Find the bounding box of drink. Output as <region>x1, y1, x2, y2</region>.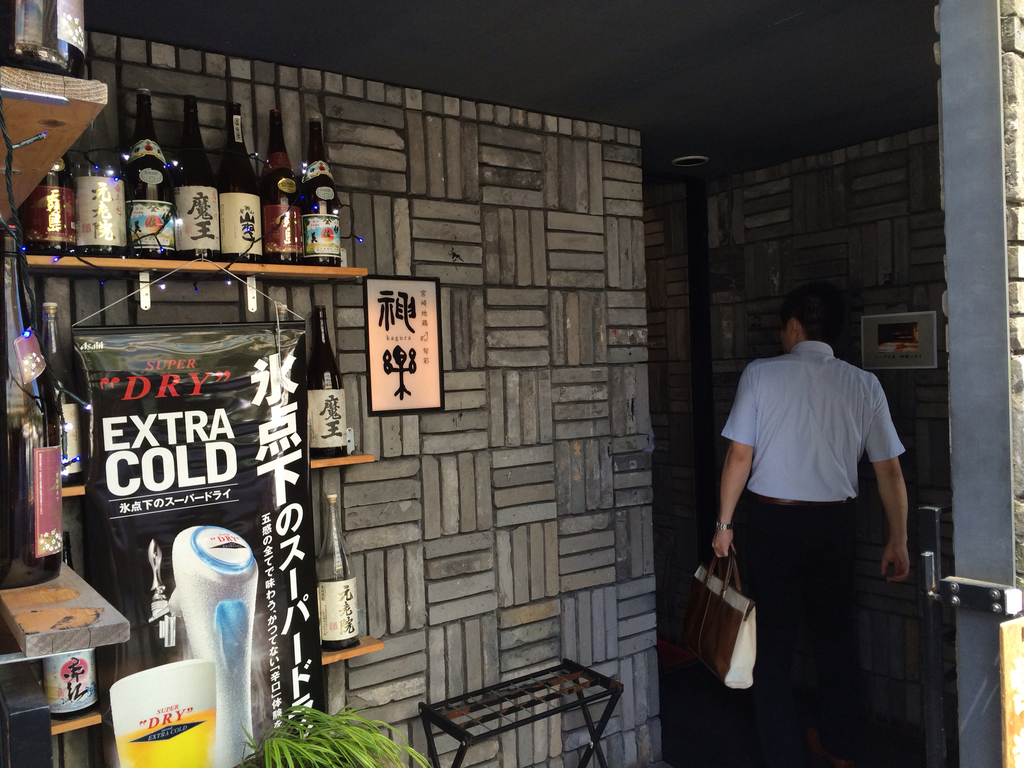
<region>22, 156, 66, 250</region>.
